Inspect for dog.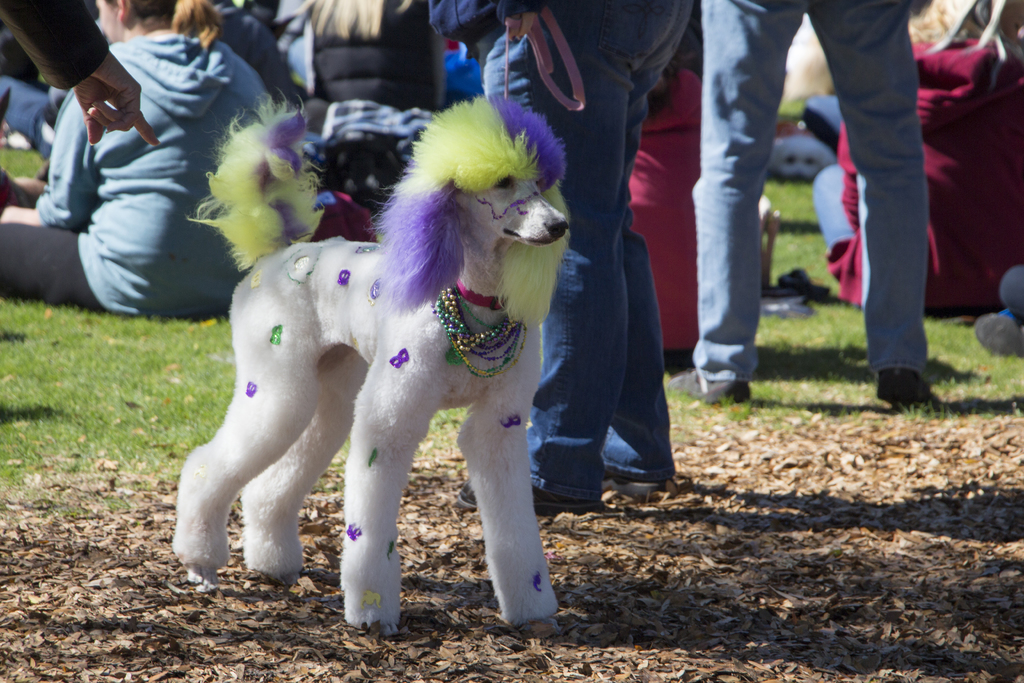
Inspection: region(166, 95, 593, 641).
